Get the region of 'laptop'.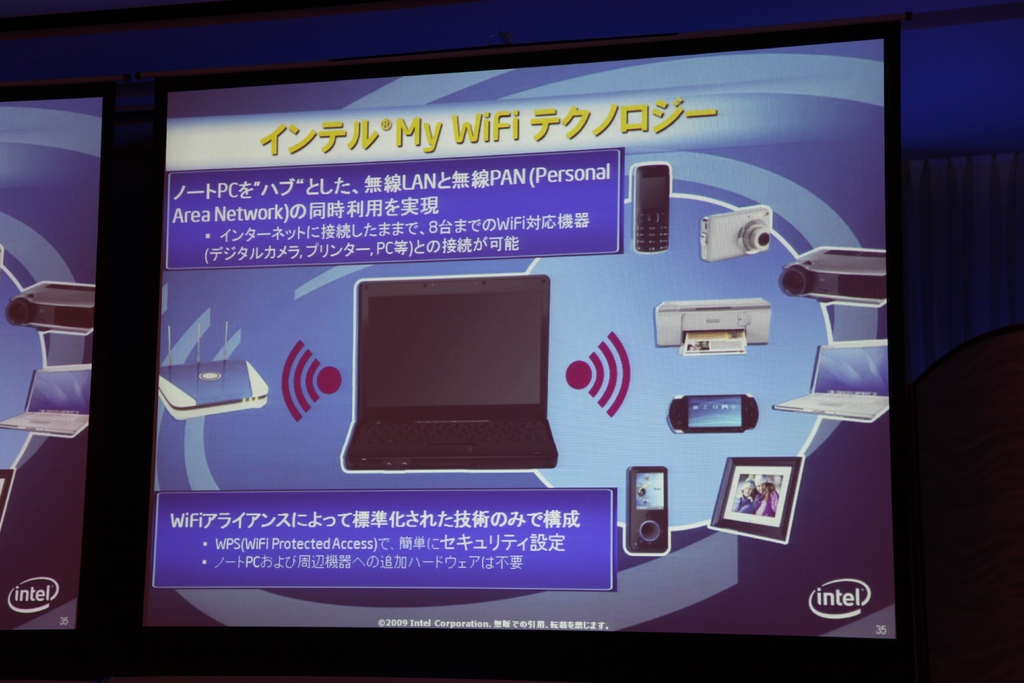
{"x1": 774, "y1": 340, "x2": 889, "y2": 422}.
